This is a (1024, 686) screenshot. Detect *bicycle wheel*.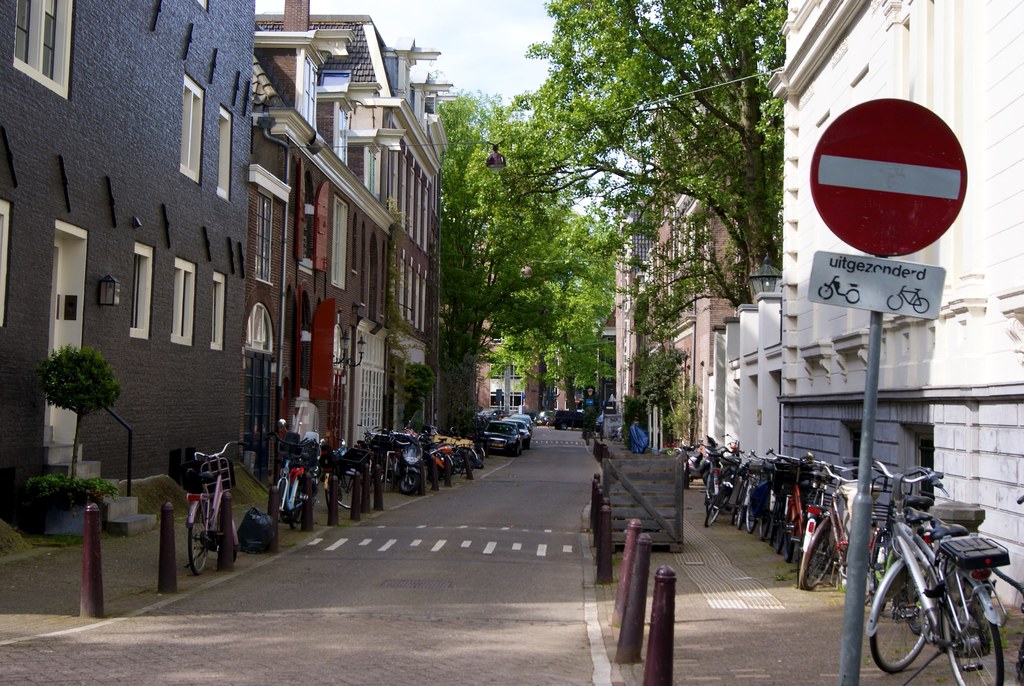
bbox=[271, 477, 284, 514].
